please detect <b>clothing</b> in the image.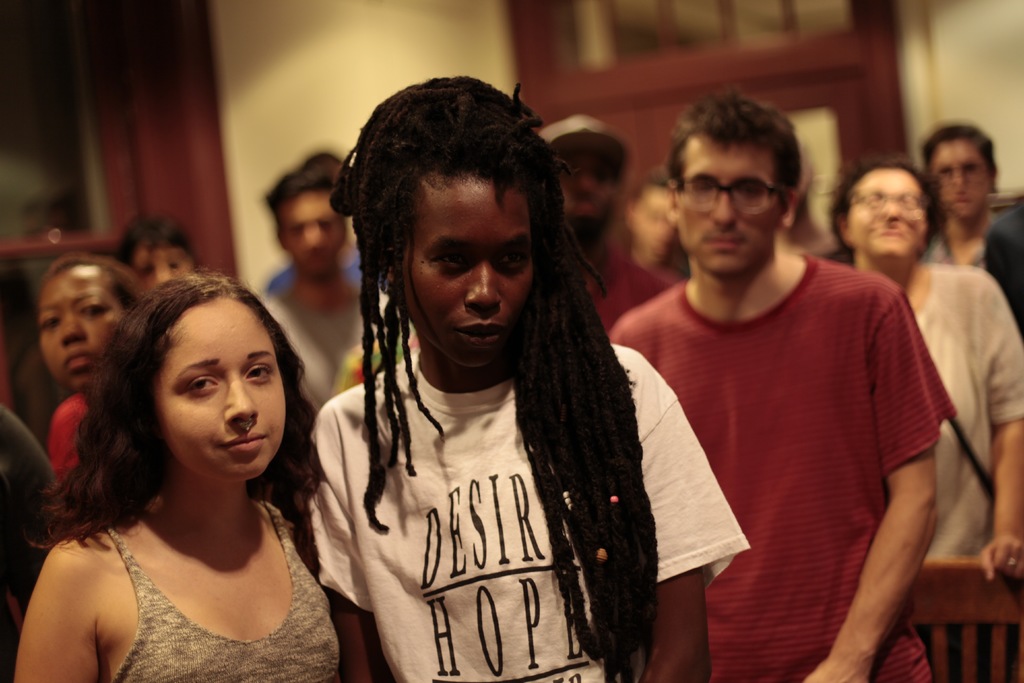
select_region(46, 394, 92, 498).
